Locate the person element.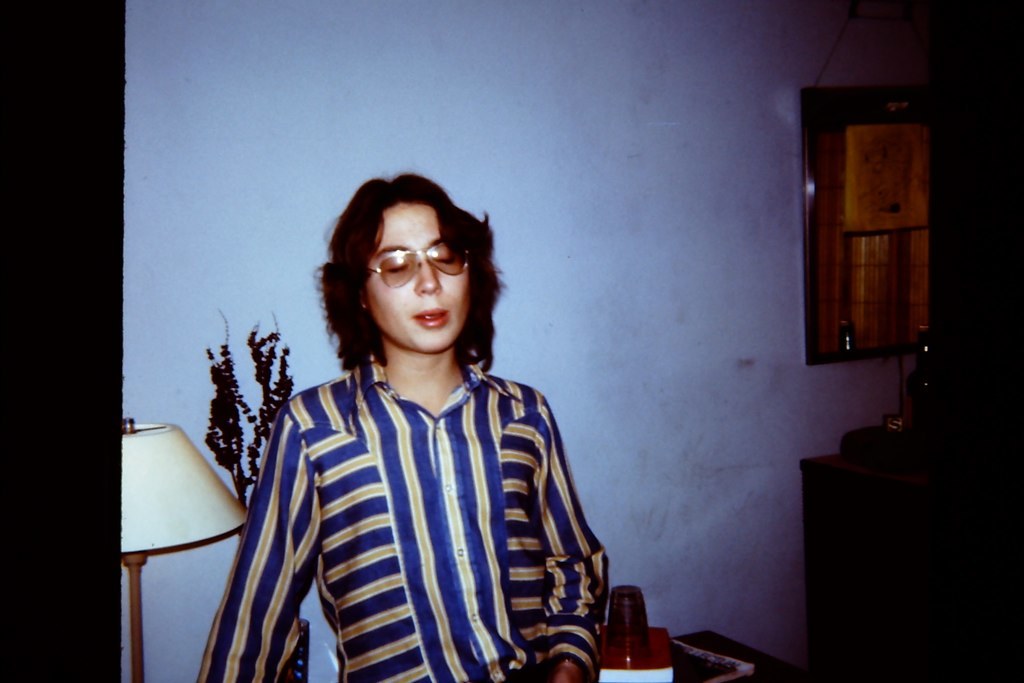
Element bbox: 192,173,608,682.
